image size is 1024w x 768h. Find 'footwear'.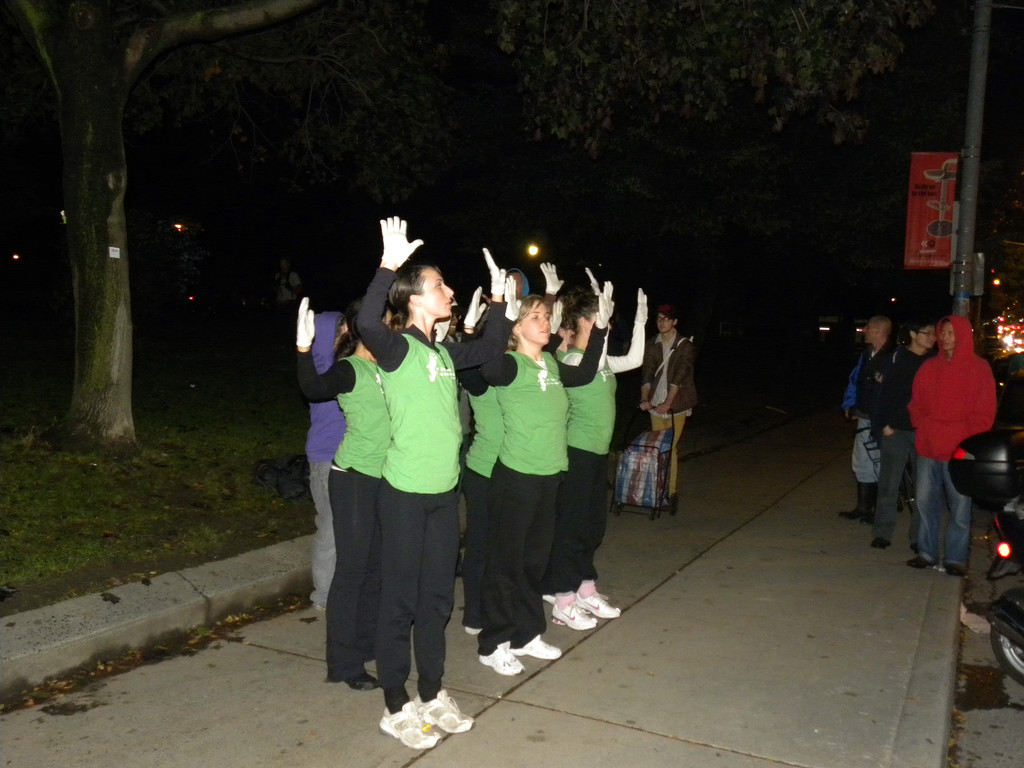
{"left": 909, "top": 555, "right": 936, "bottom": 569}.
